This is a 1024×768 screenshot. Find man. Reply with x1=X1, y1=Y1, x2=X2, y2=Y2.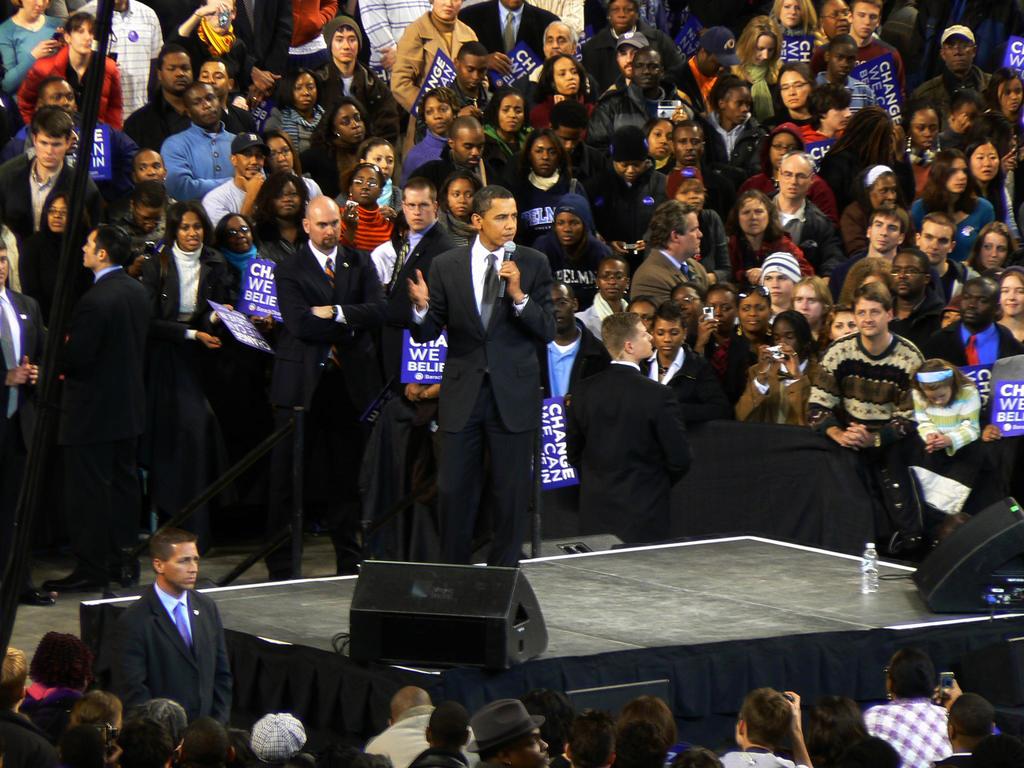
x1=88, y1=538, x2=241, y2=732.
